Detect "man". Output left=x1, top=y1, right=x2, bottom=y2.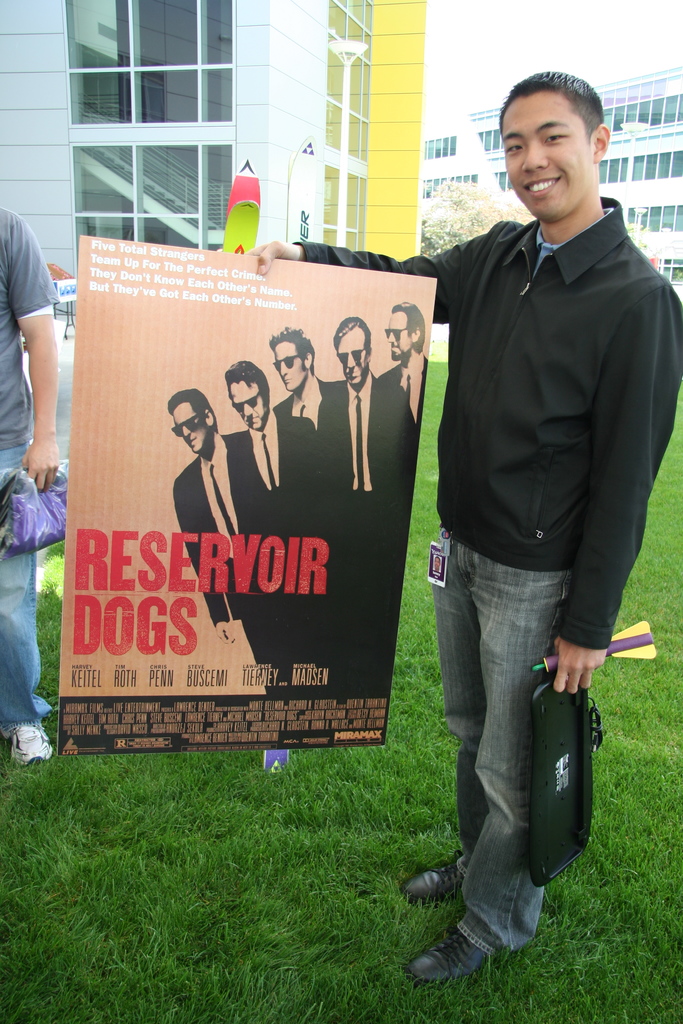
left=167, top=390, right=325, bottom=701.
